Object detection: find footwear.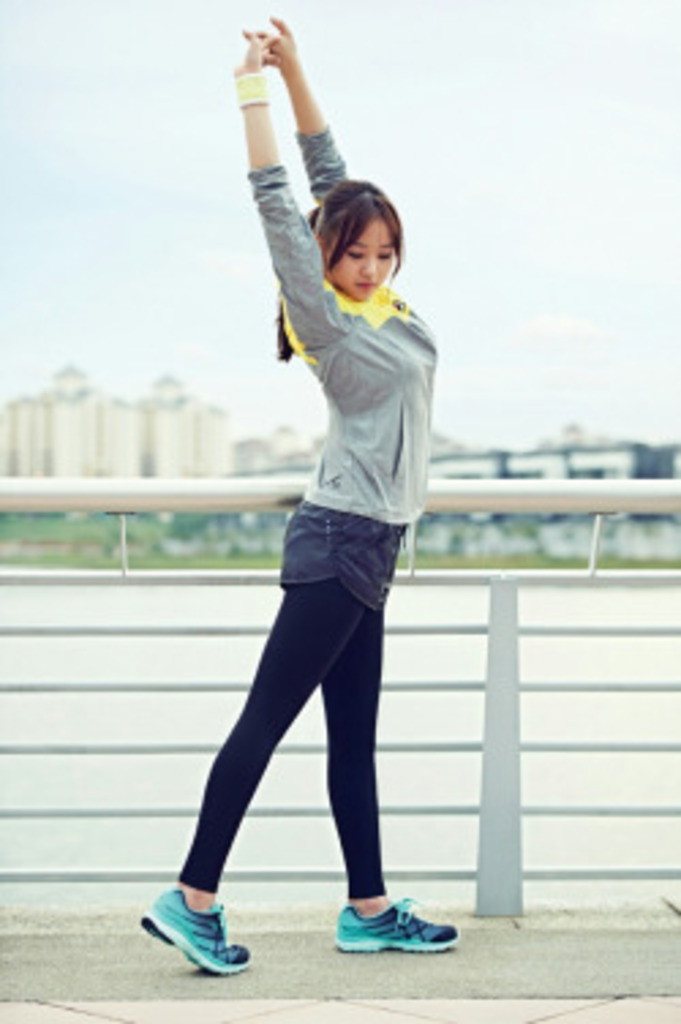
332/899/466/948.
